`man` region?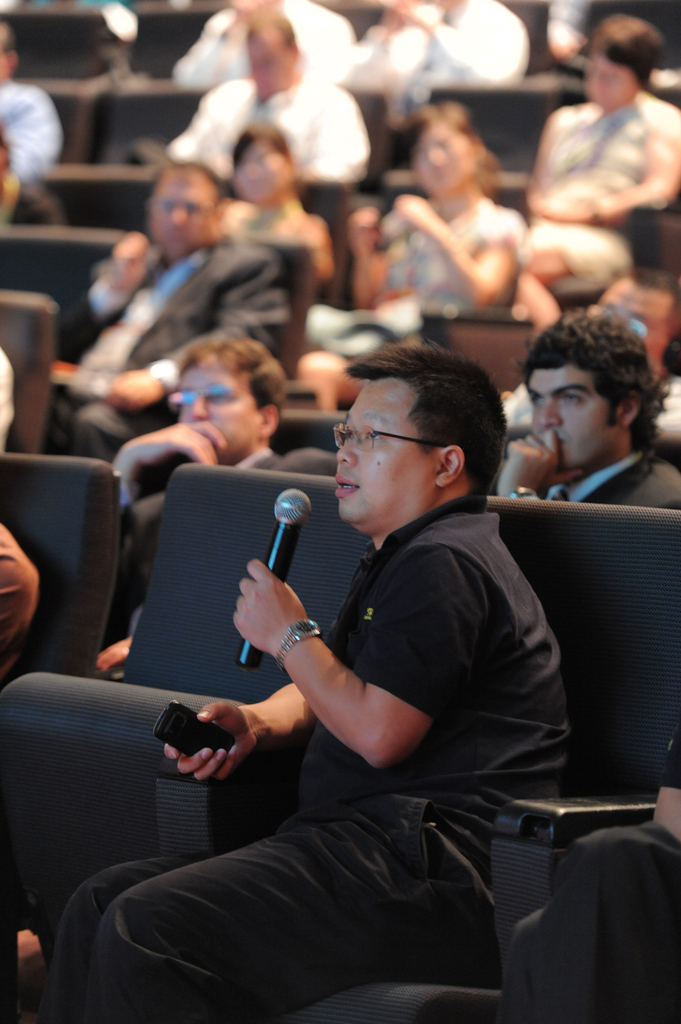
rect(162, 17, 375, 176)
